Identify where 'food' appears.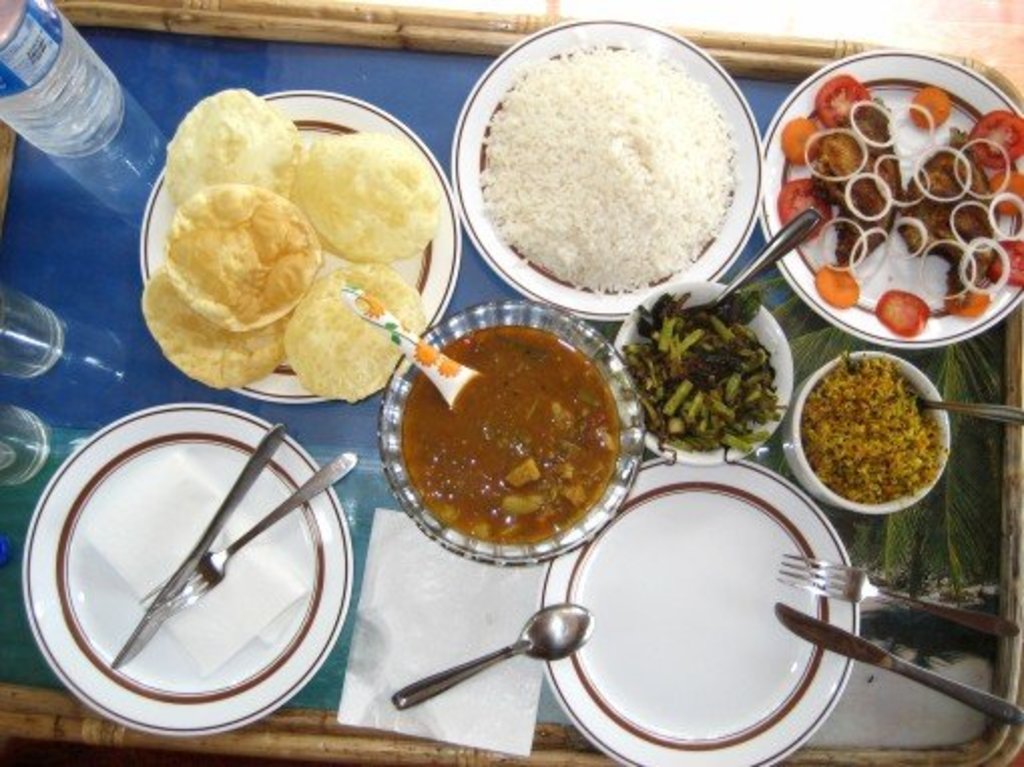
Appears at bbox=(620, 289, 783, 460).
